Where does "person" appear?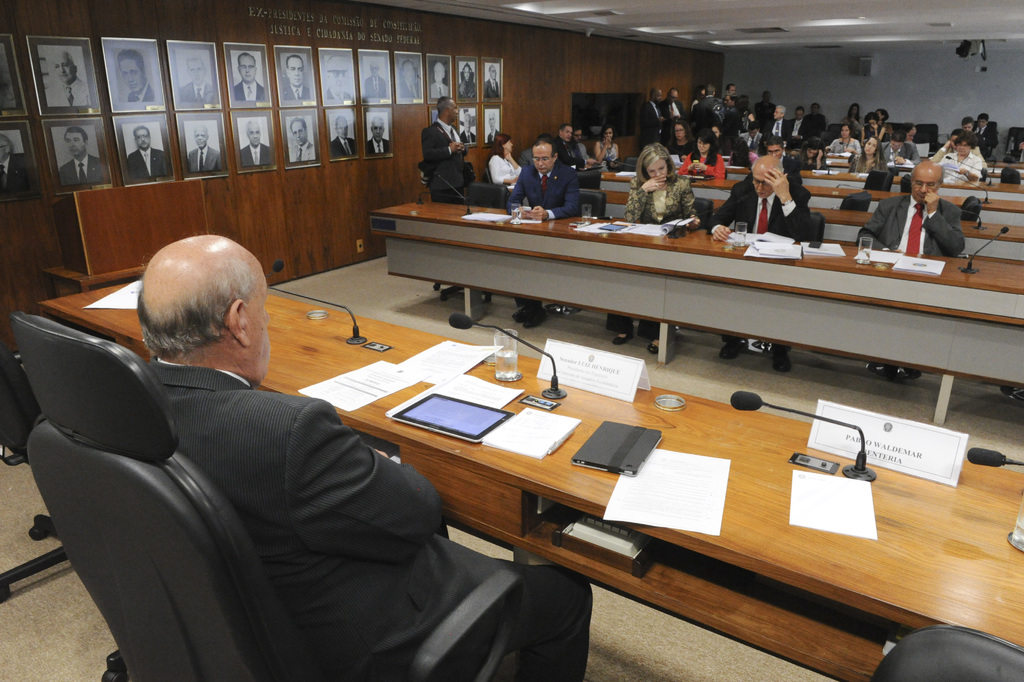
Appears at 186,129,221,175.
